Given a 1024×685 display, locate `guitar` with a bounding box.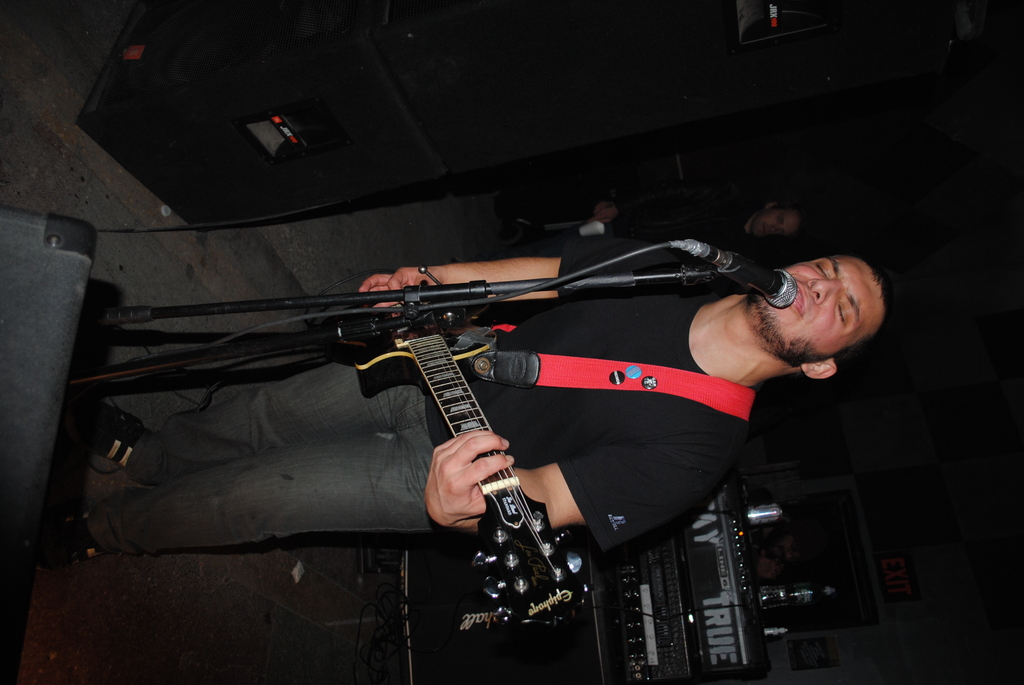
Located: bbox(346, 316, 583, 631).
